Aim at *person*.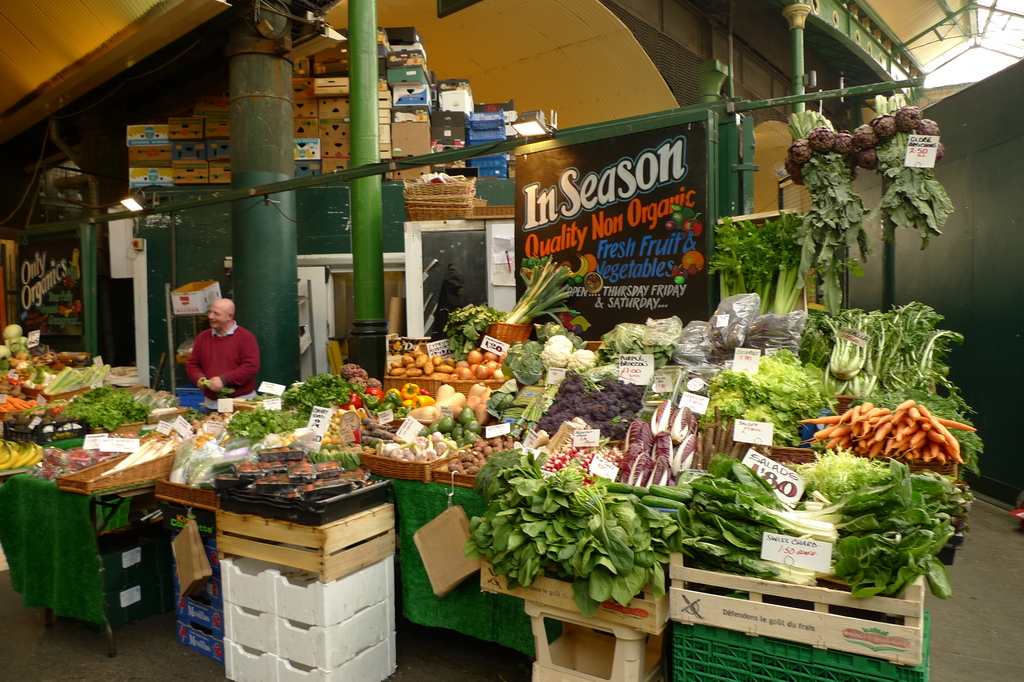
Aimed at (182,296,259,412).
